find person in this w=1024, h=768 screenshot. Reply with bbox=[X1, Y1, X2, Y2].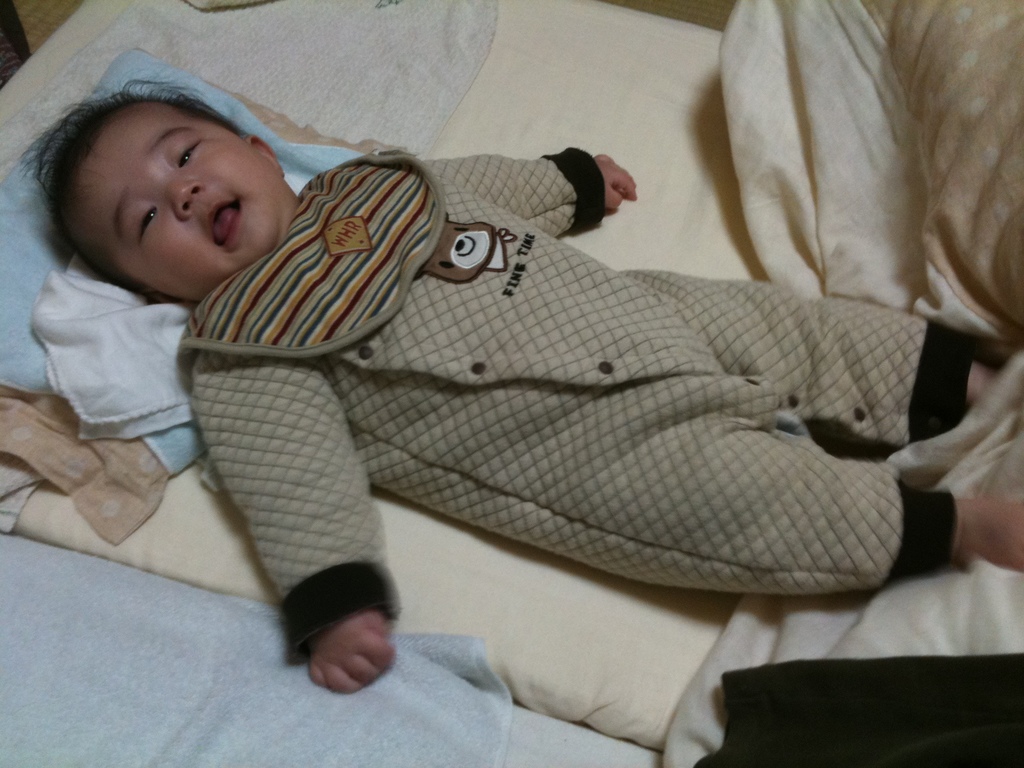
bbox=[25, 77, 1023, 694].
